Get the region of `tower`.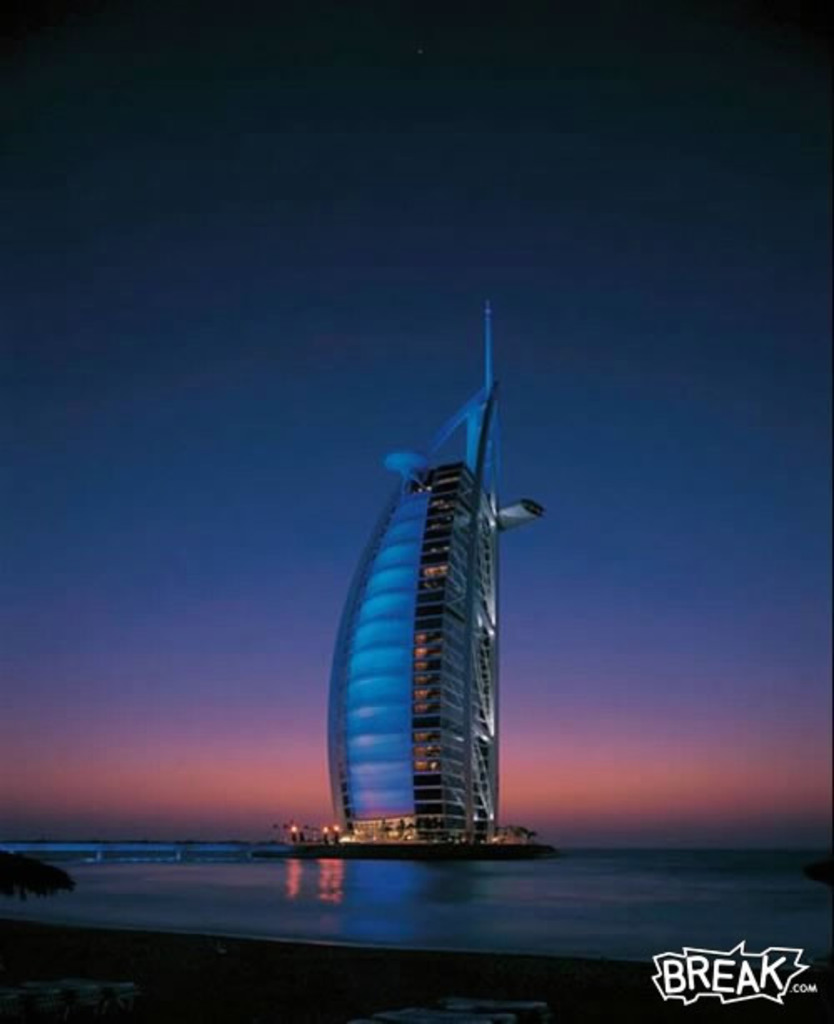
305,347,554,849.
